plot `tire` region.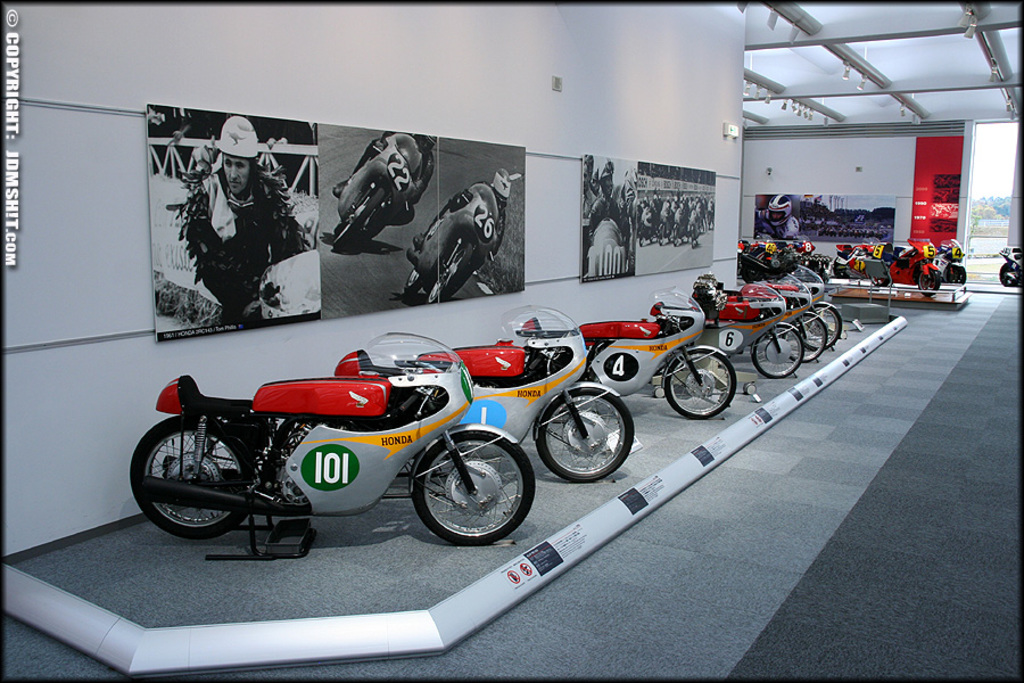
Plotted at bbox=(808, 302, 843, 348).
